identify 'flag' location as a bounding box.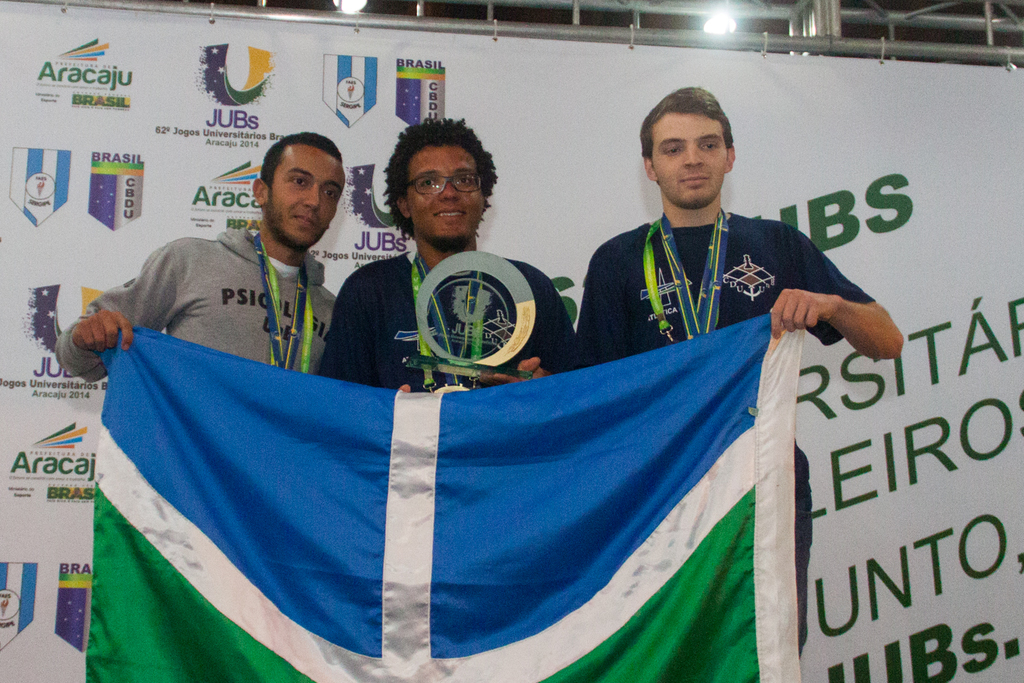
109 278 808 663.
